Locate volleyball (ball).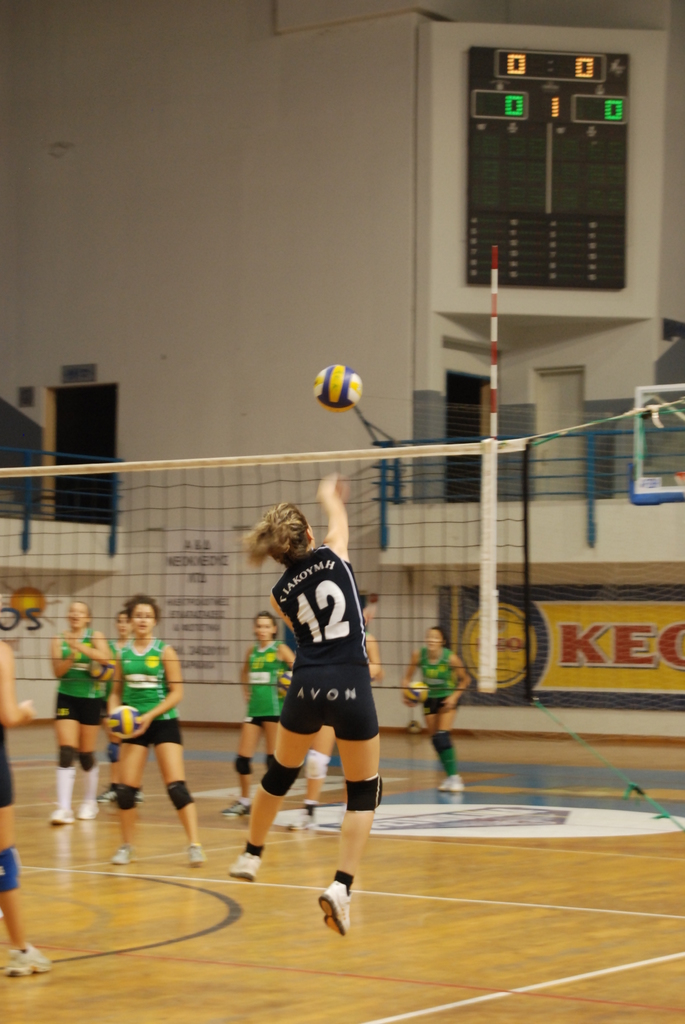
Bounding box: locate(102, 702, 143, 742).
